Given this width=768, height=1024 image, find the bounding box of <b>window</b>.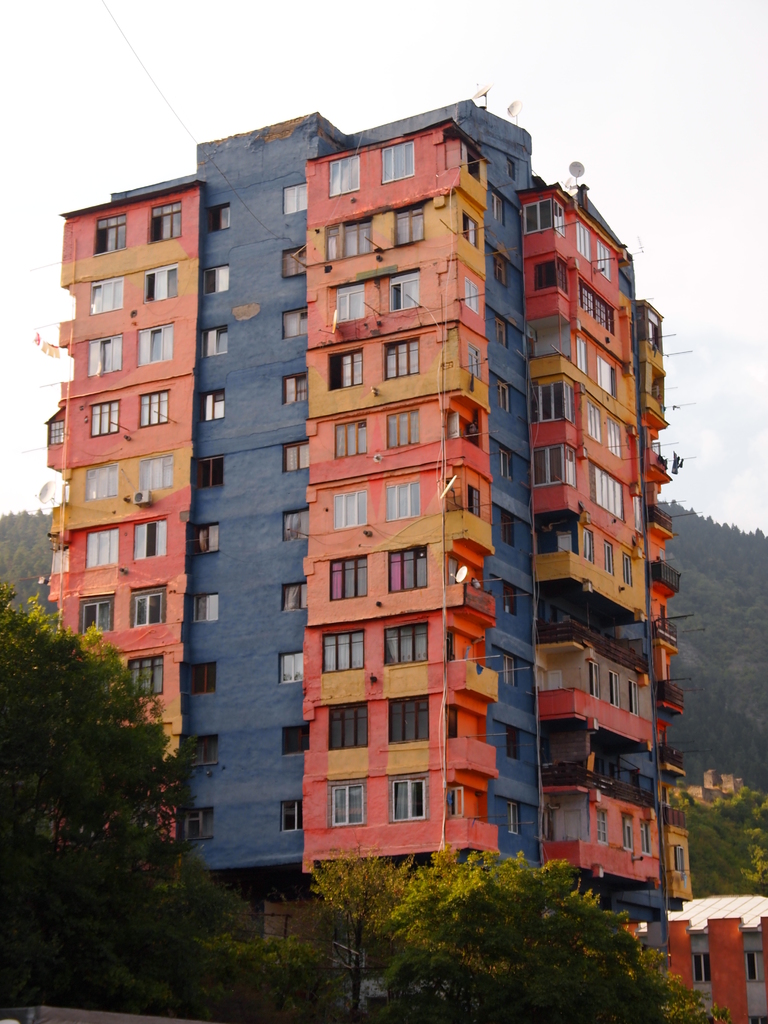
detection(390, 266, 417, 312).
